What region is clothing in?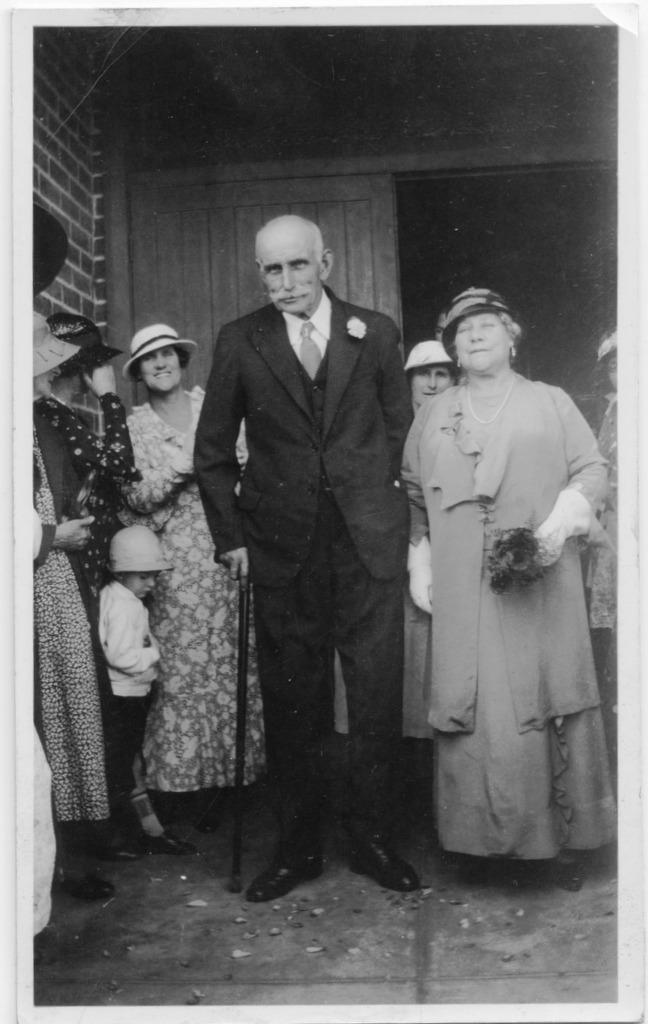
BBox(41, 439, 112, 818).
